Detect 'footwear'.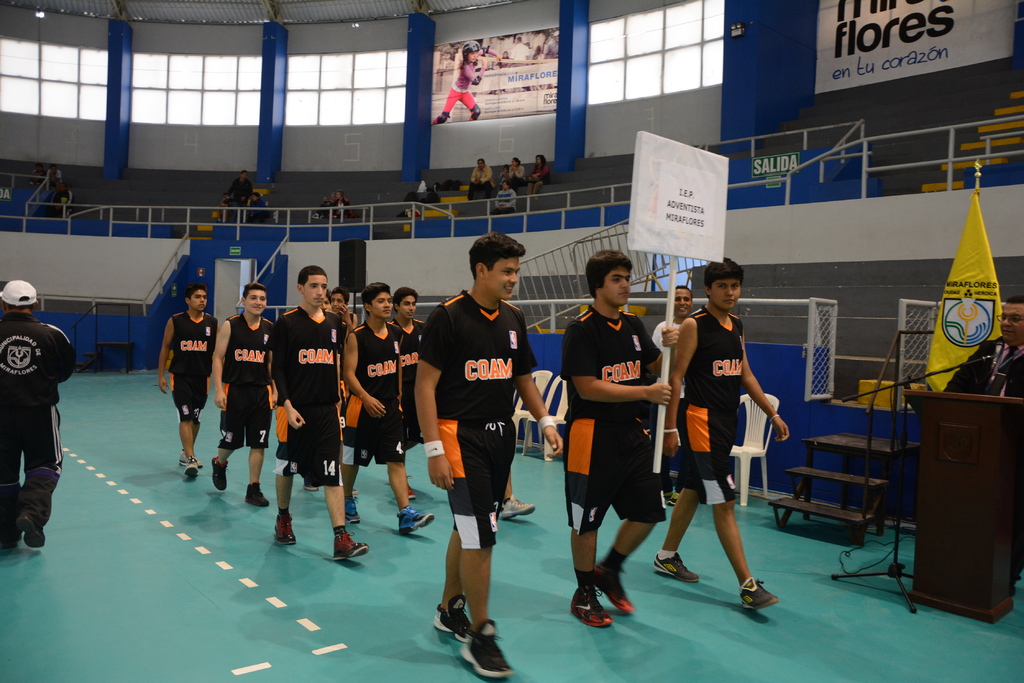
Detected at (337,483,369,526).
